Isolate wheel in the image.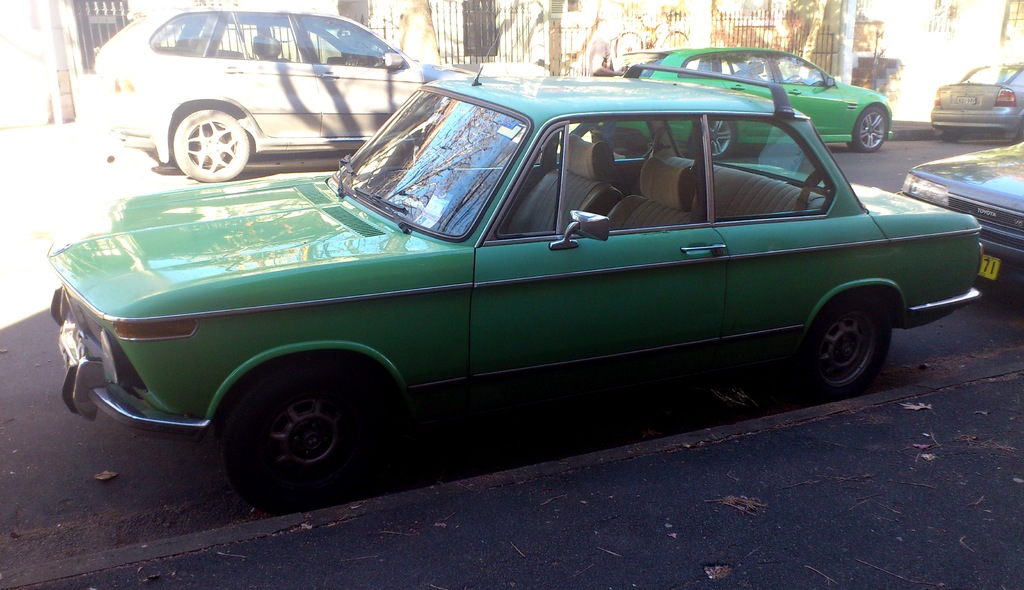
Isolated region: left=173, top=108, right=250, bottom=182.
